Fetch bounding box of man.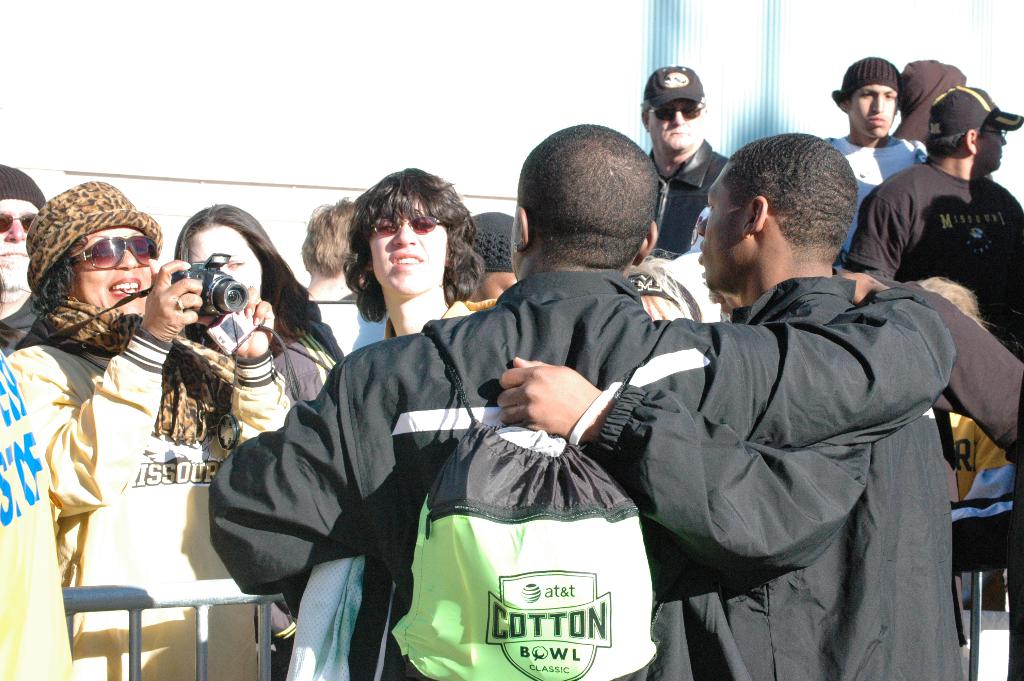
Bbox: bbox=(839, 87, 1023, 343).
